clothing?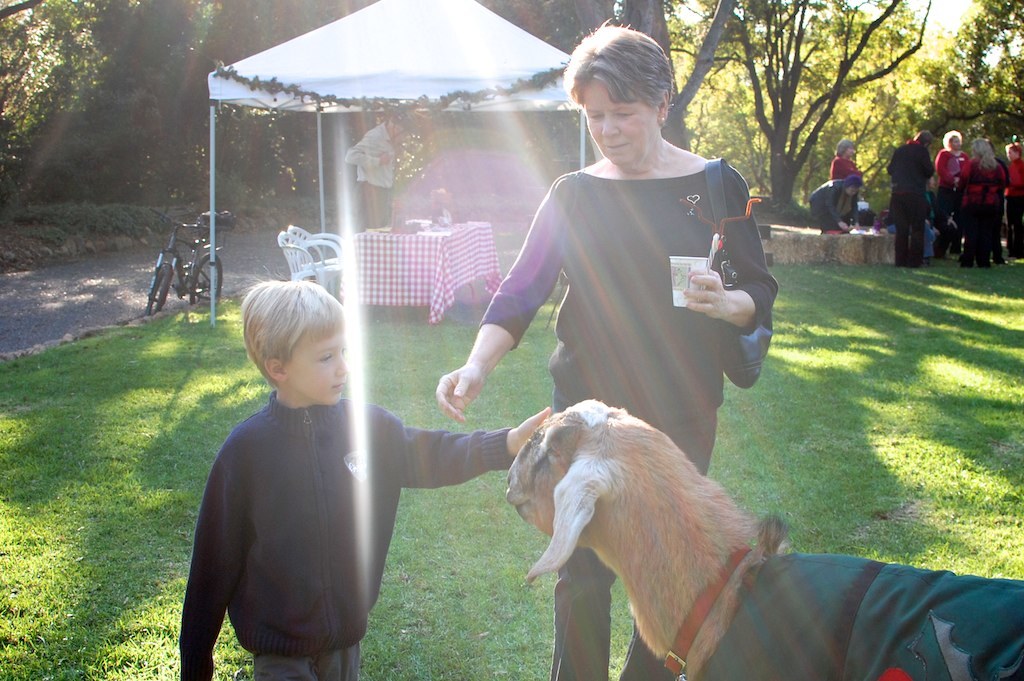
select_region(343, 119, 400, 232)
